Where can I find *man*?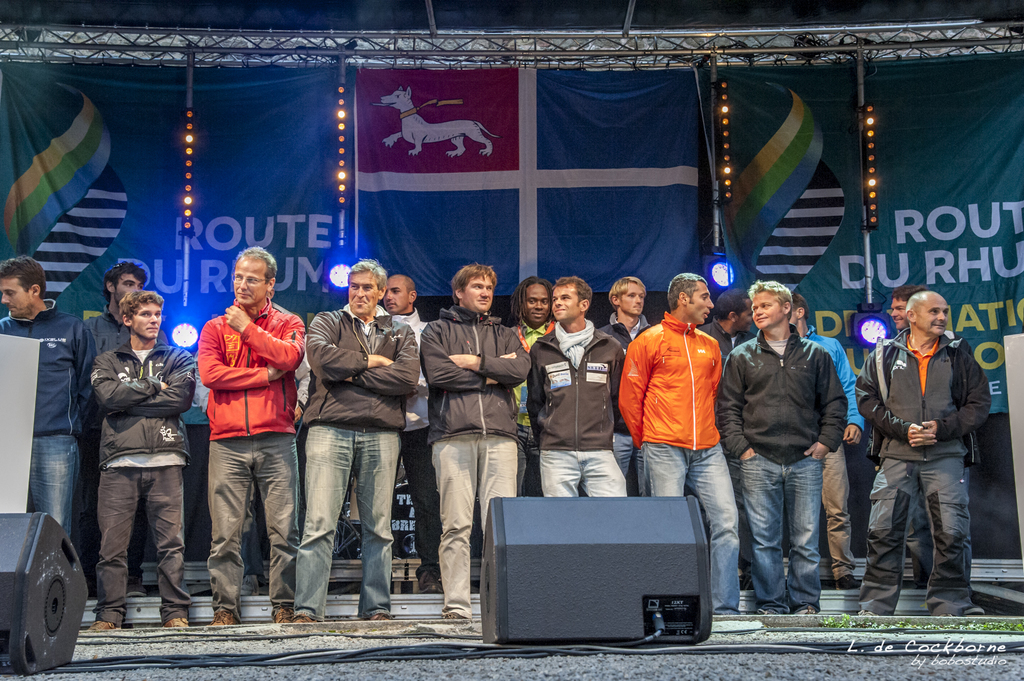
You can find it at x1=84, y1=253, x2=178, y2=598.
